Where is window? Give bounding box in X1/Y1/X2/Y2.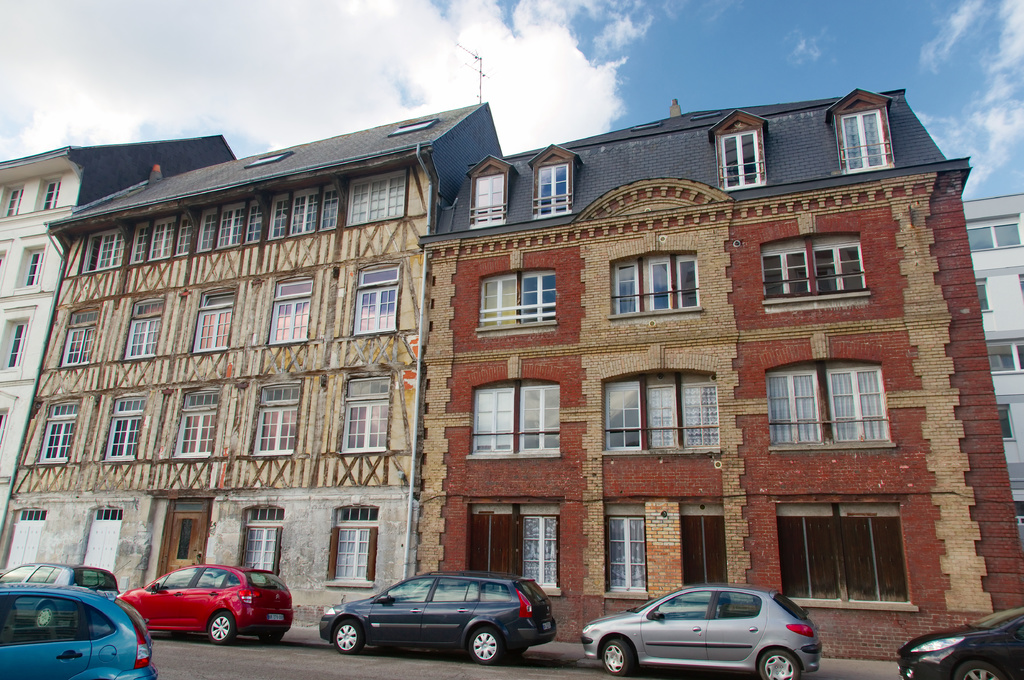
607/252/700/315.
